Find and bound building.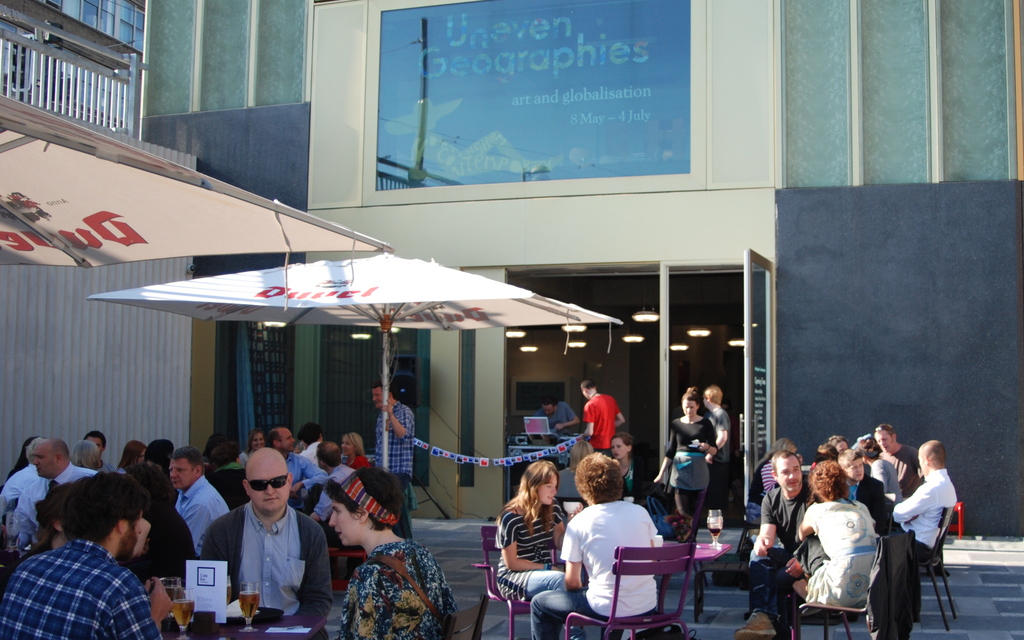
Bound: 0,0,135,164.
